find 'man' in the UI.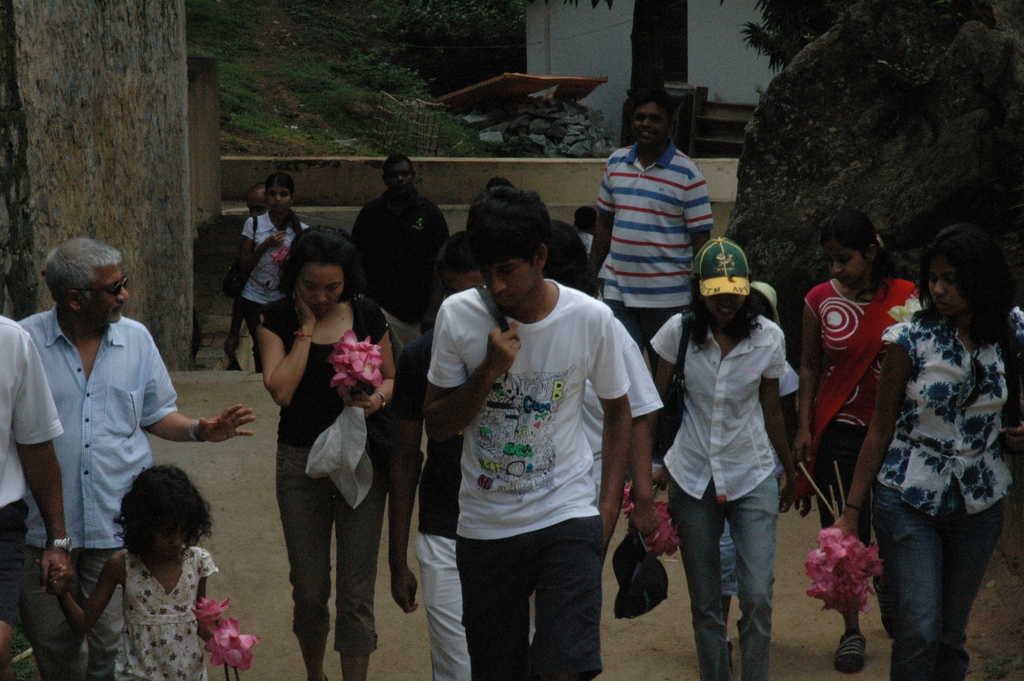
UI element at <box>388,230,487,680</box>.
